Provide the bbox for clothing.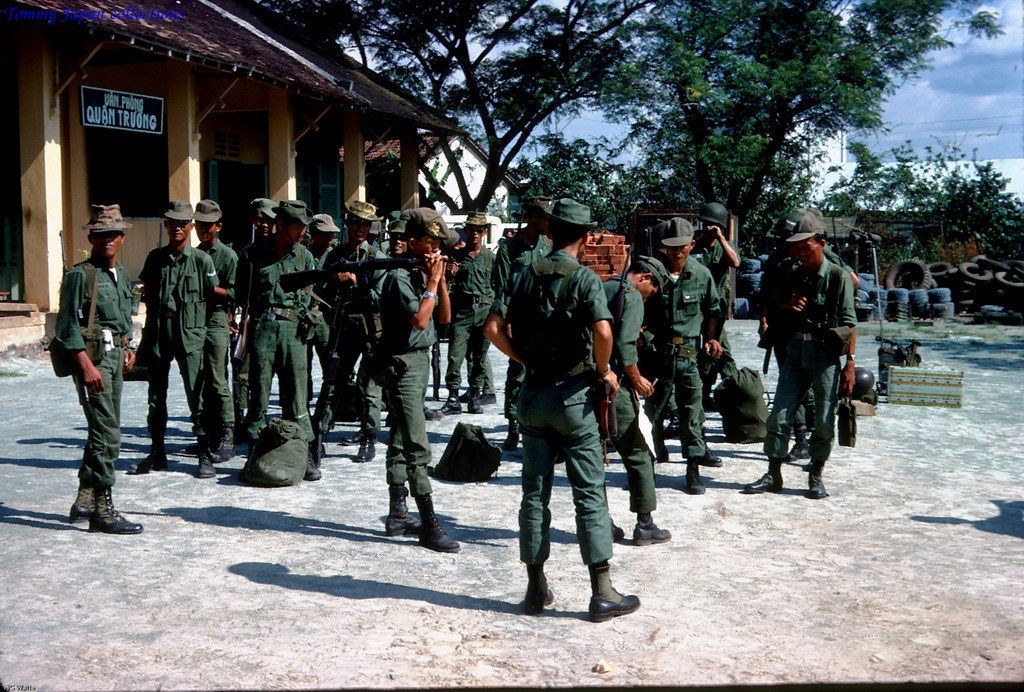
locate(376, 266, 436, 497).
